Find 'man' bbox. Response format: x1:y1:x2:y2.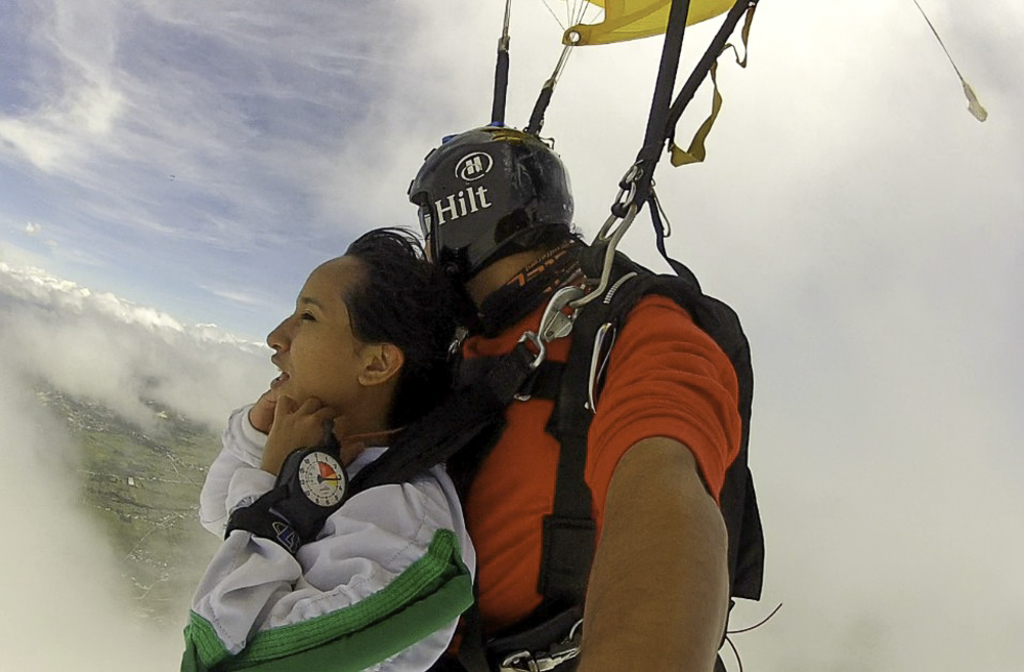
196:123:766:671.
